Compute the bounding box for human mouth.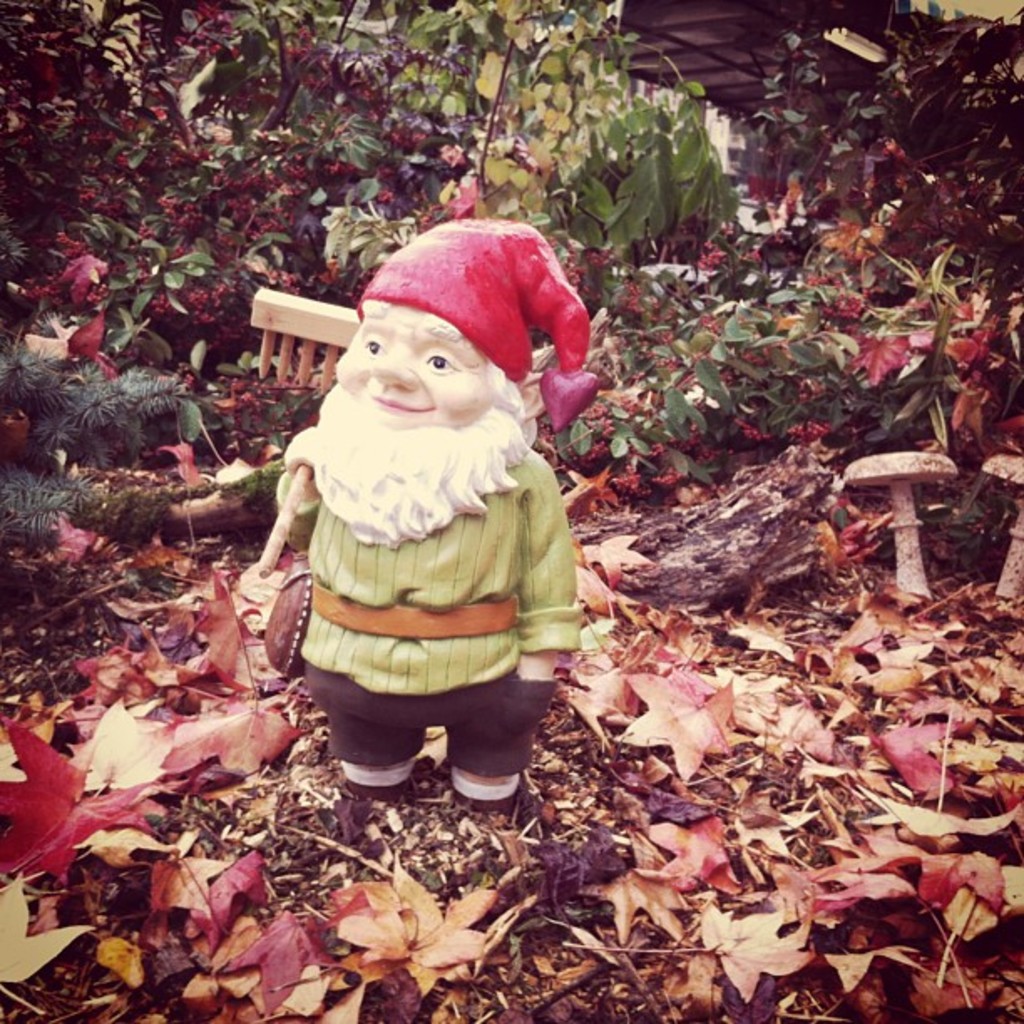
[x1=361, y1=380, x2=442, y2=412].
